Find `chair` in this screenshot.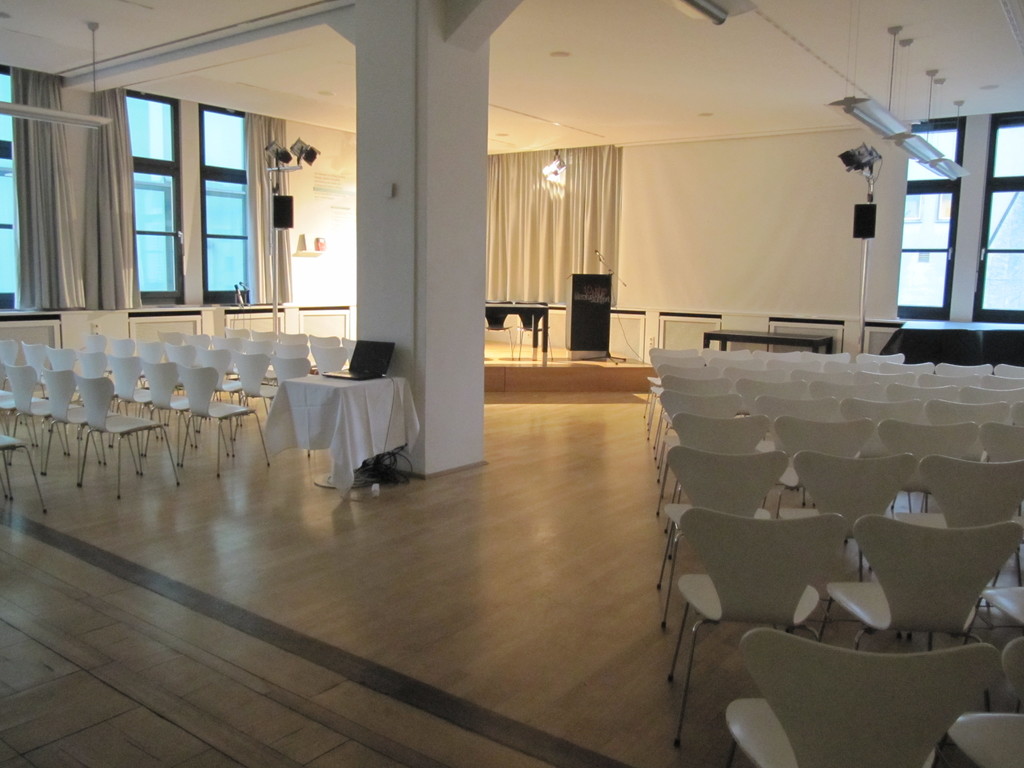
The bounding box for `chair` is <box>108,335,132,358</box>.
